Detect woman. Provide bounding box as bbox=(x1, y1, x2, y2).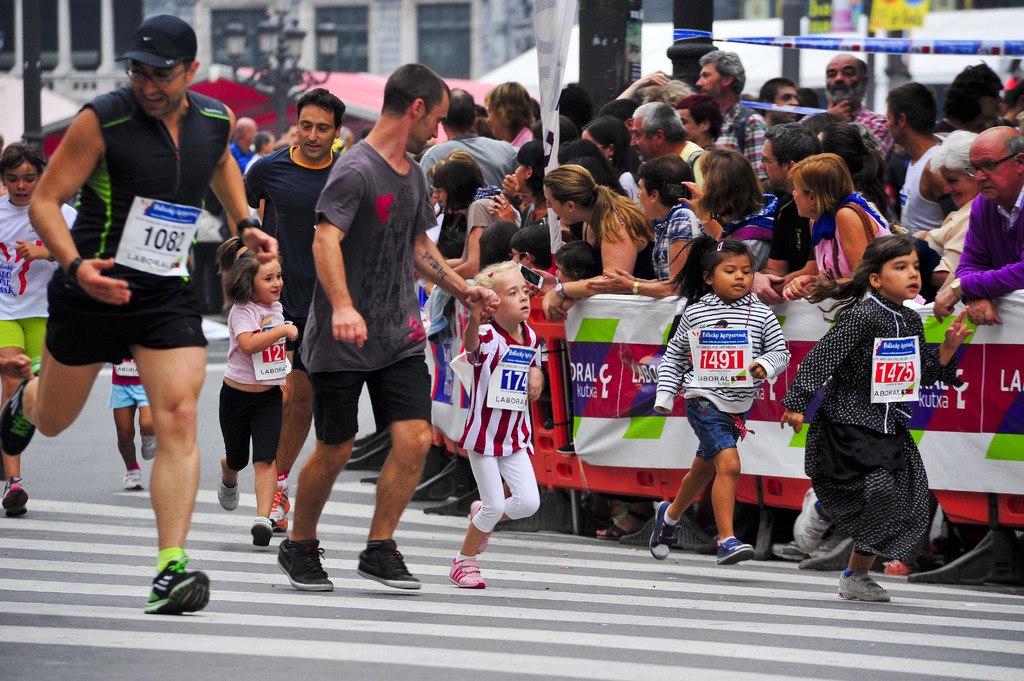
bbox=(575, 117, 644, 210).
